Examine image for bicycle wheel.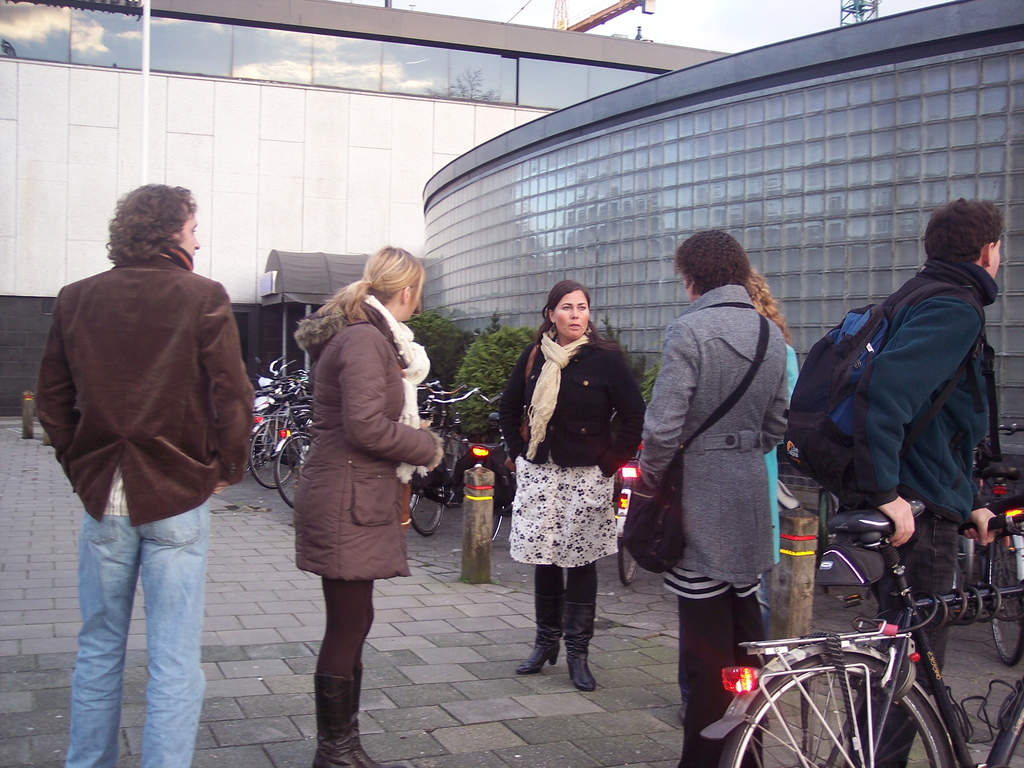
Examination result: bbox=[617, 513, 644, 586].
